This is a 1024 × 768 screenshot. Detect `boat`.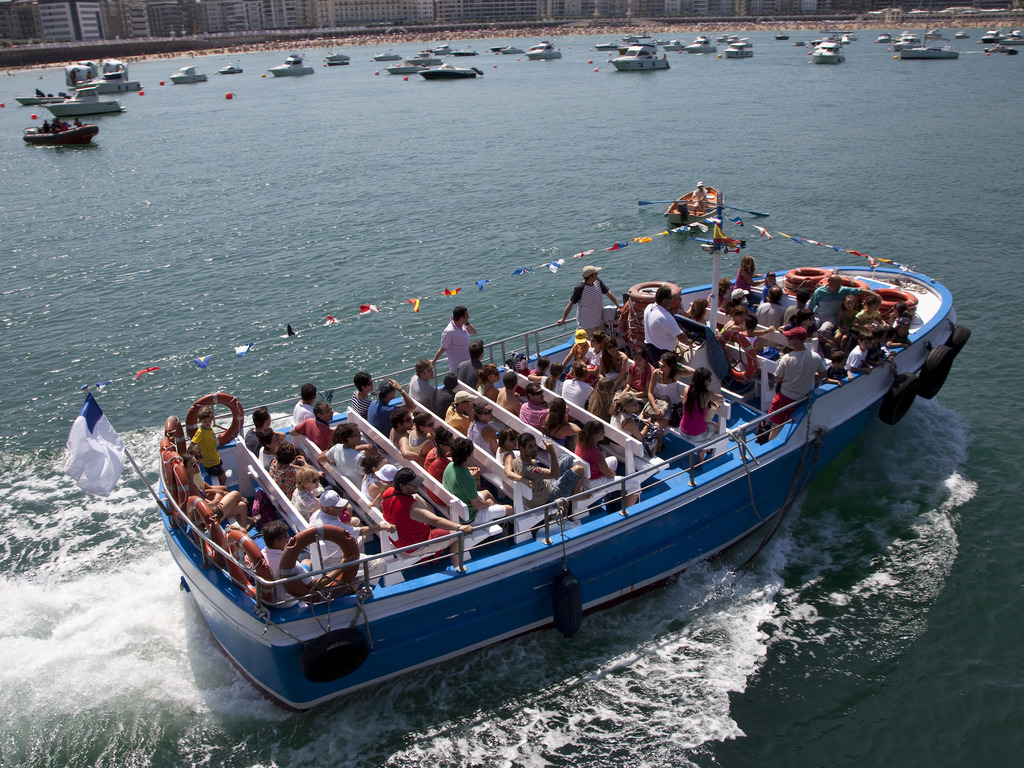
pyautogui.locateOnScreen(489, 44, 530, 61).
